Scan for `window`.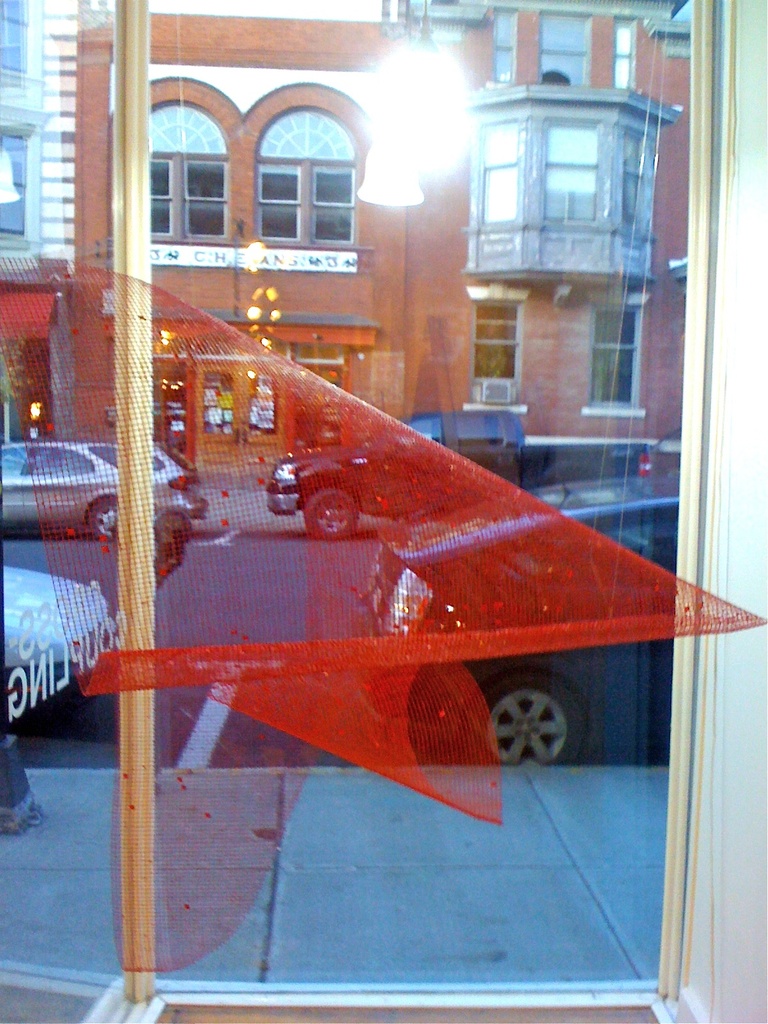
Scan result: 0:127:34:246.
